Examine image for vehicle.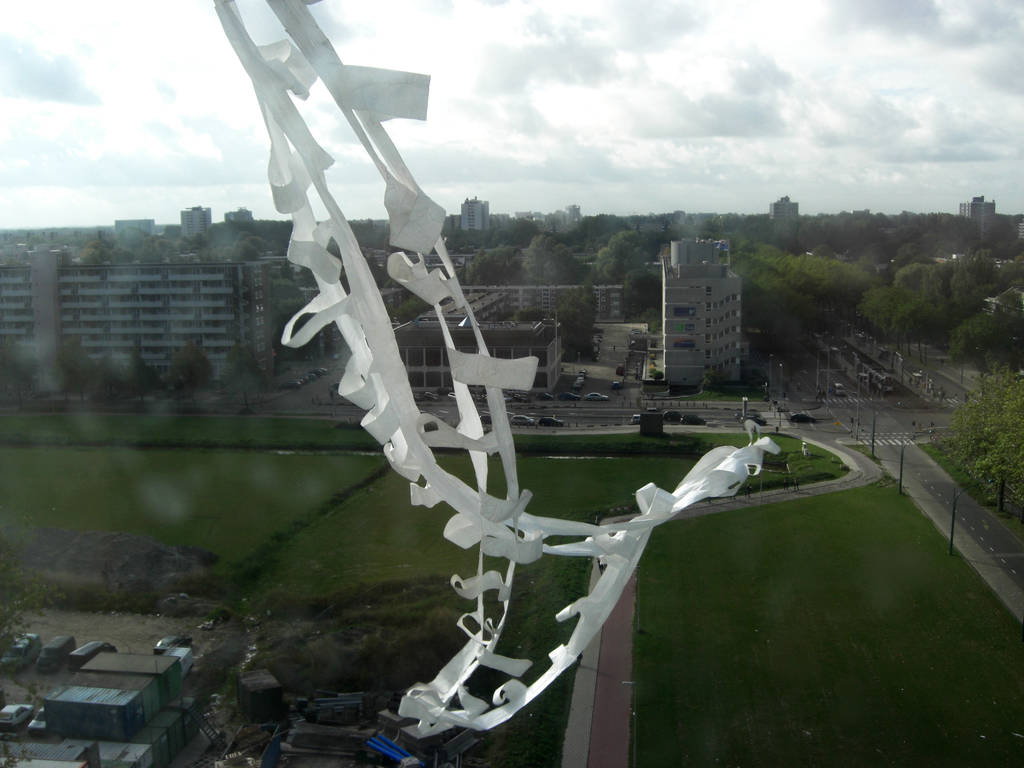
Examination result: 15,630,36,654.
